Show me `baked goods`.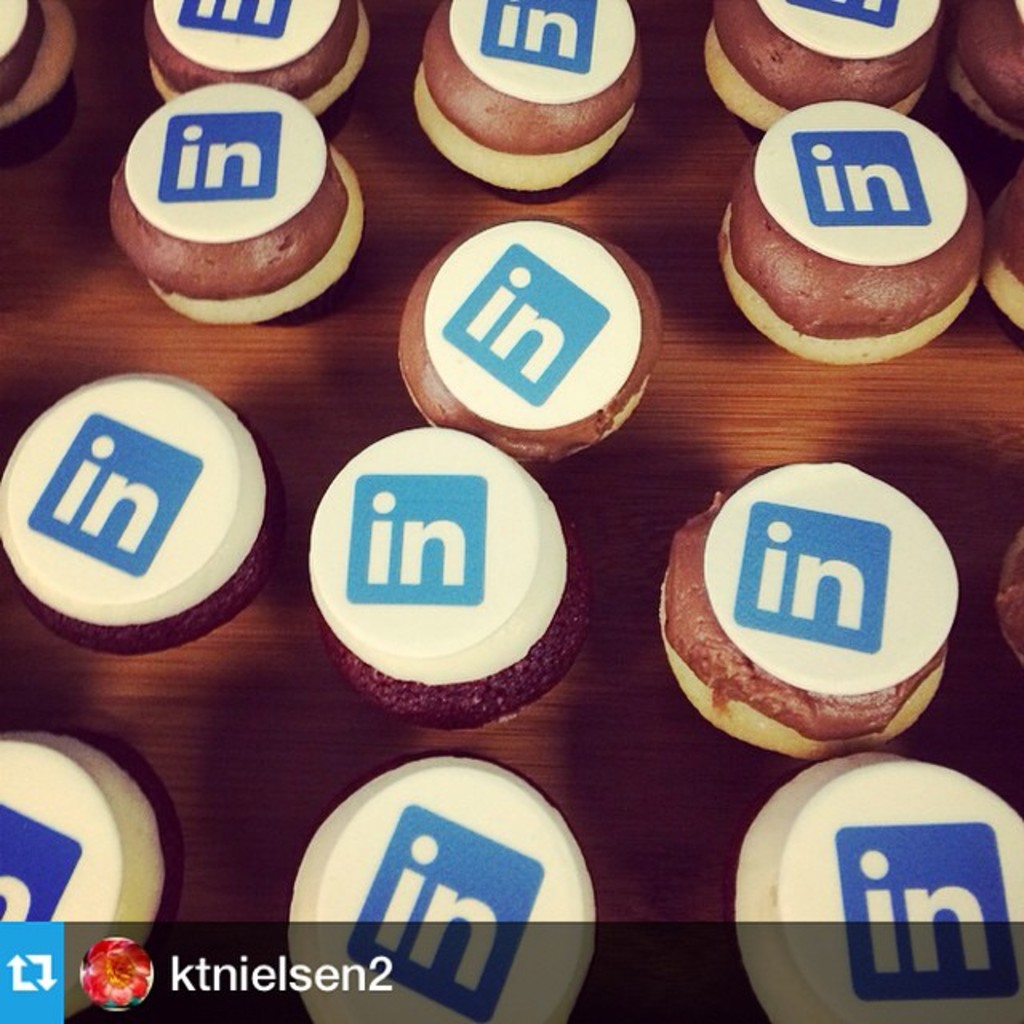
`baked goods` is here: box(0, 725, 168, 1022).
